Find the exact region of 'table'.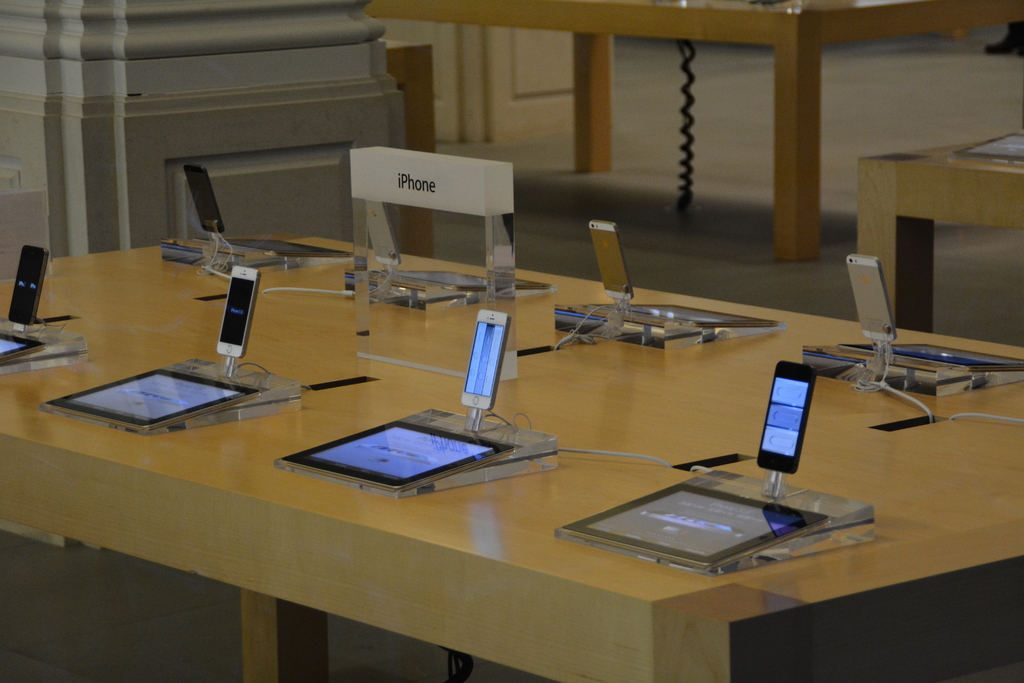
Exact region: (0,227,1023,682).
